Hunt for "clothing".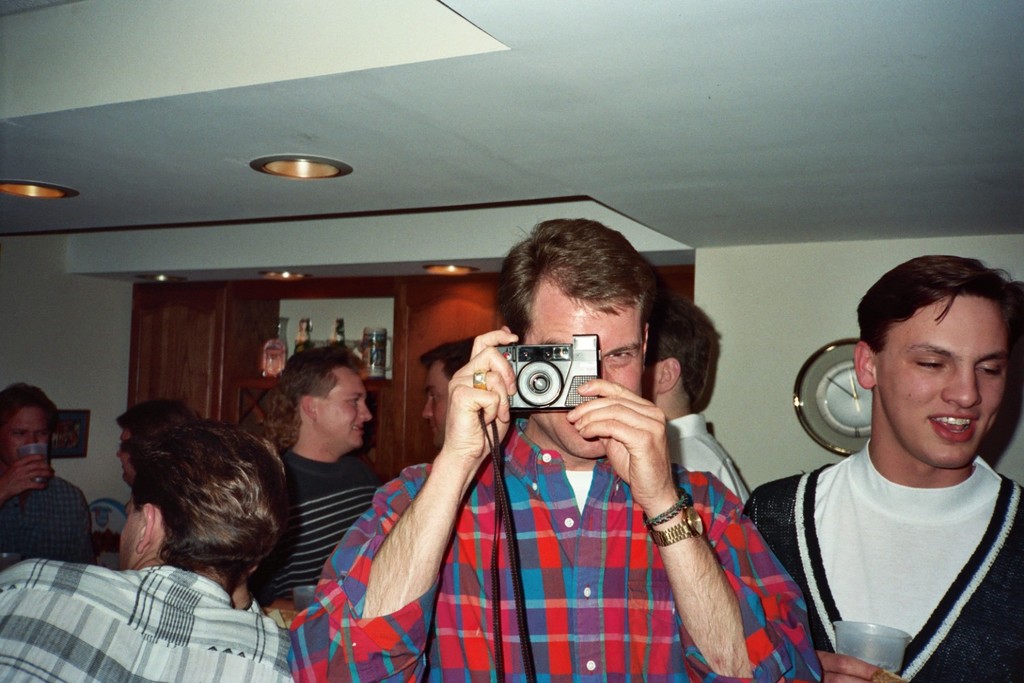
Hunted down at Rect(254, 456, 380, 603).
